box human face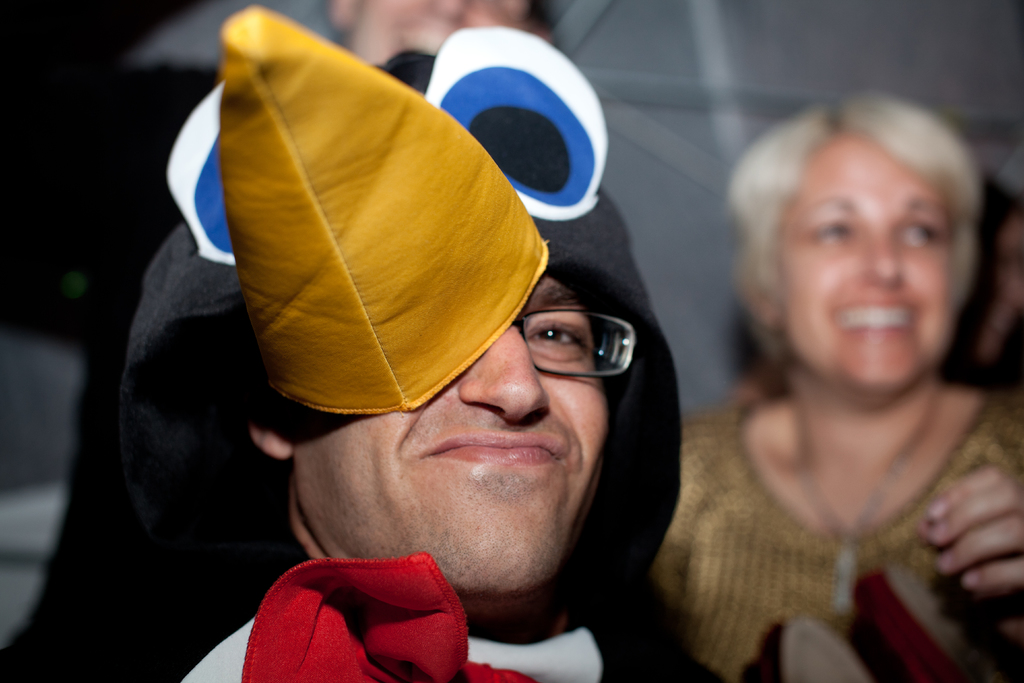
detection(344, 0, 528, 72)
